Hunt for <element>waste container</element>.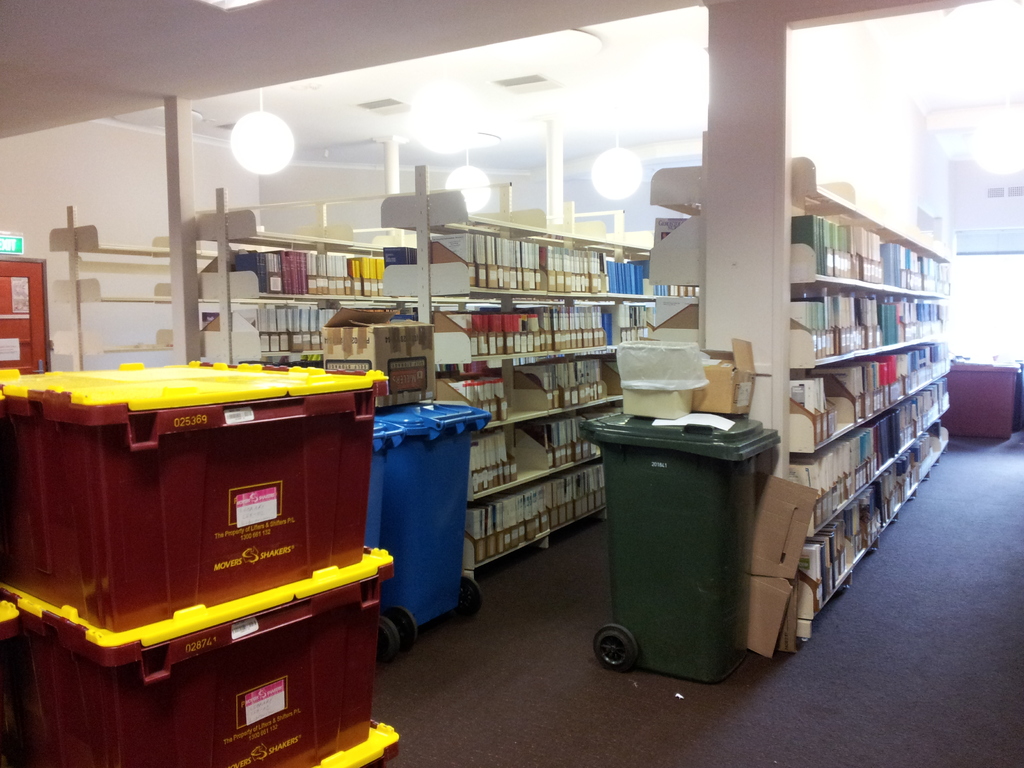
Hunted down at 369,412,419,648.
